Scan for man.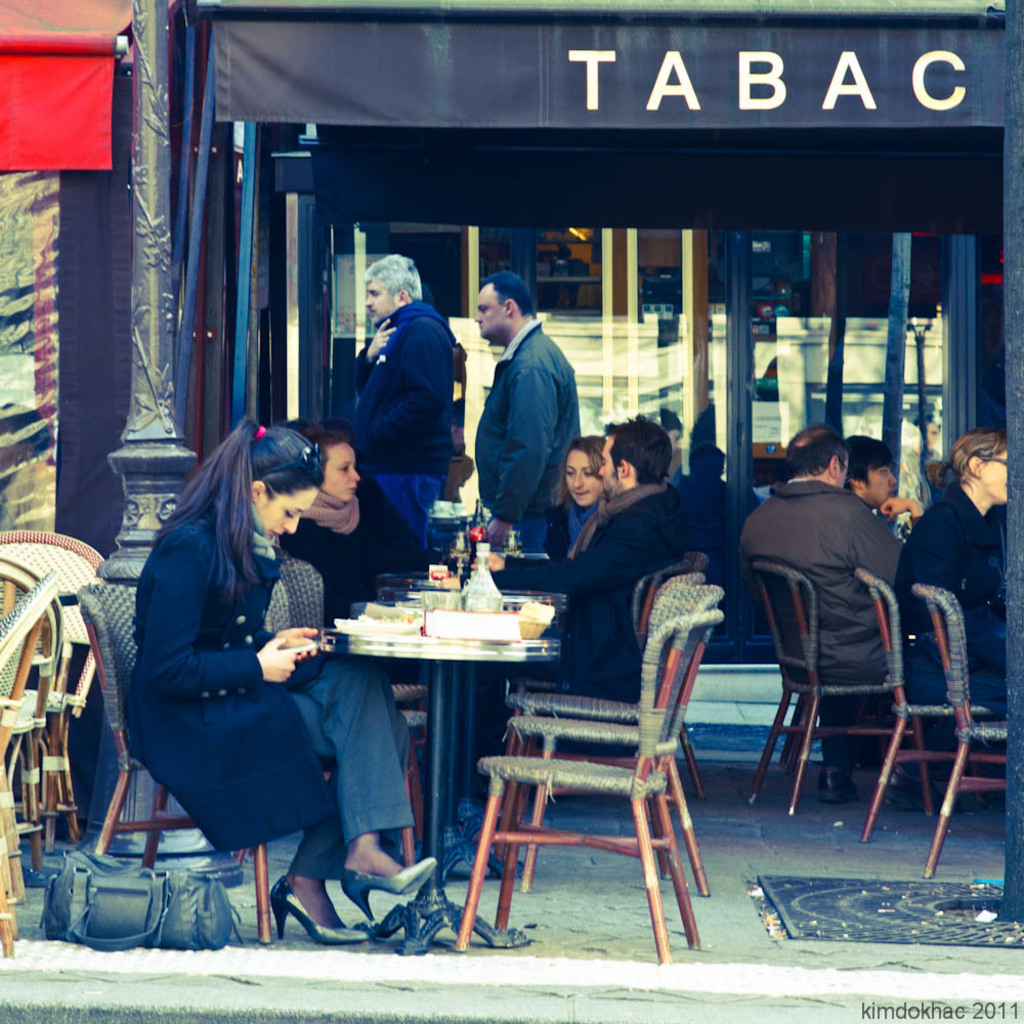
Scan result: l=465, t=411, r=692, b=804.
